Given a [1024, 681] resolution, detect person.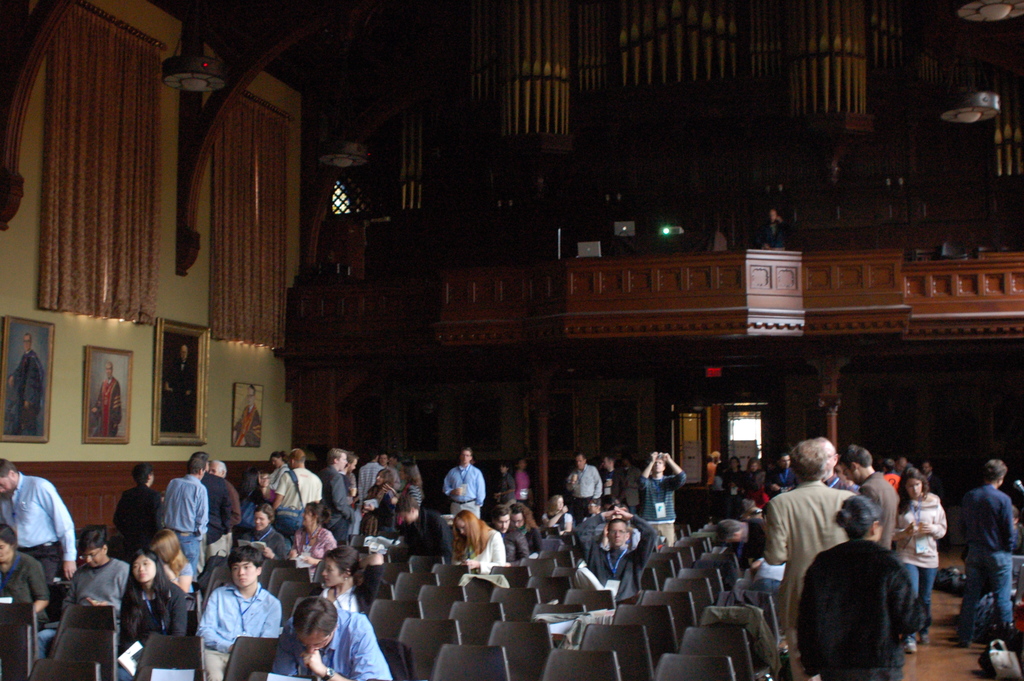
bbox=[546, 493, 575, 536].
